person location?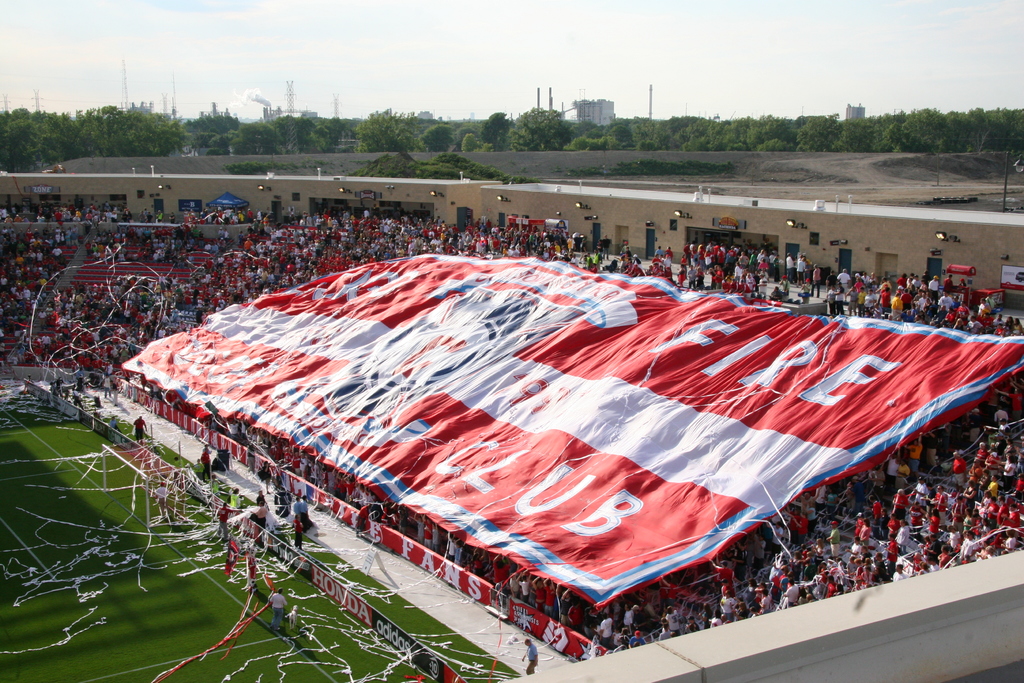
{"x1": 845, "y1": 503, "x2": 874, "y2": 539}
